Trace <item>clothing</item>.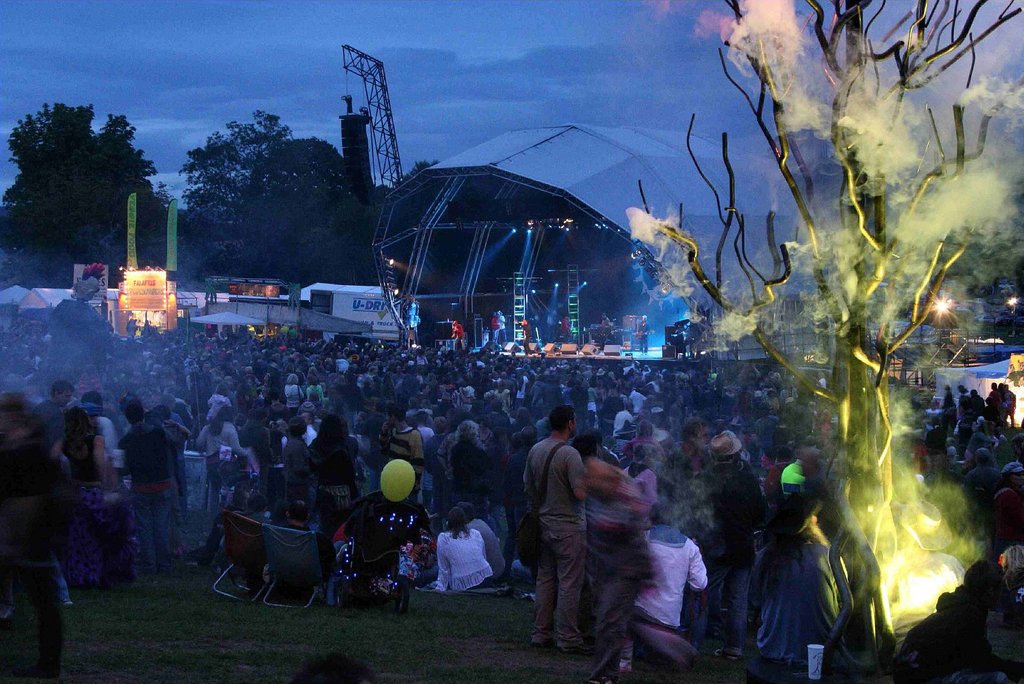
Traced to l=649, t=530, r=704, b=633.
